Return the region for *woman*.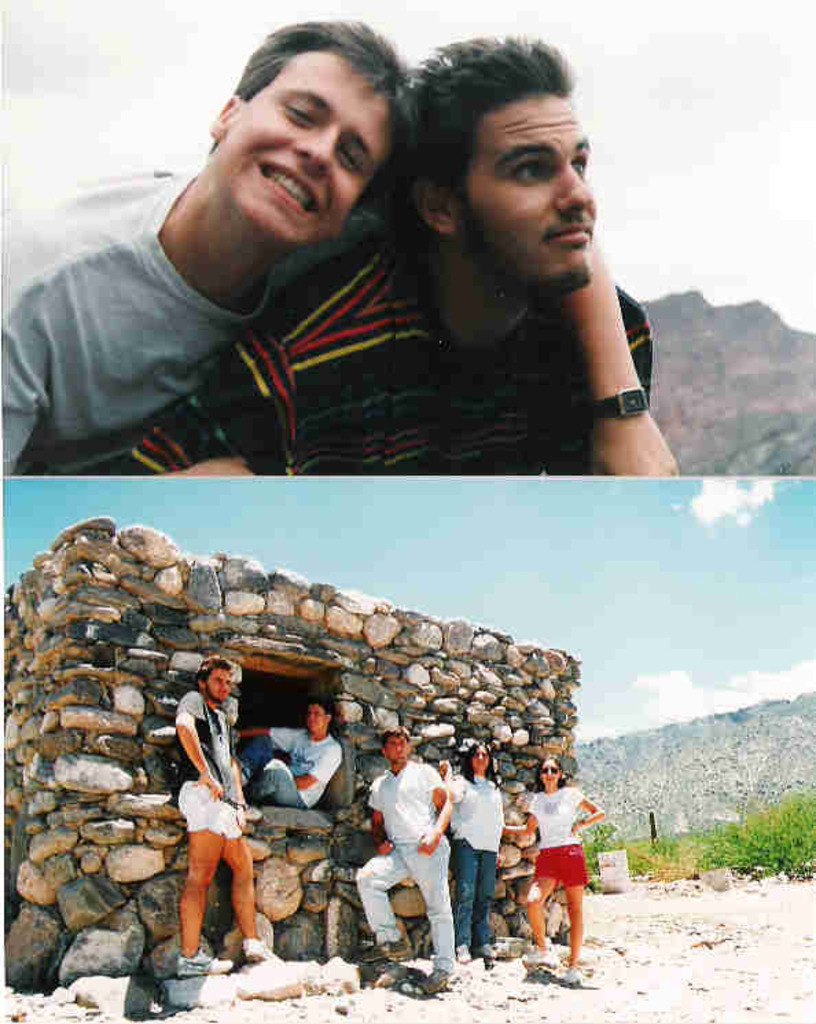
[x1=504, y1=756, x2=606, y2=977].
